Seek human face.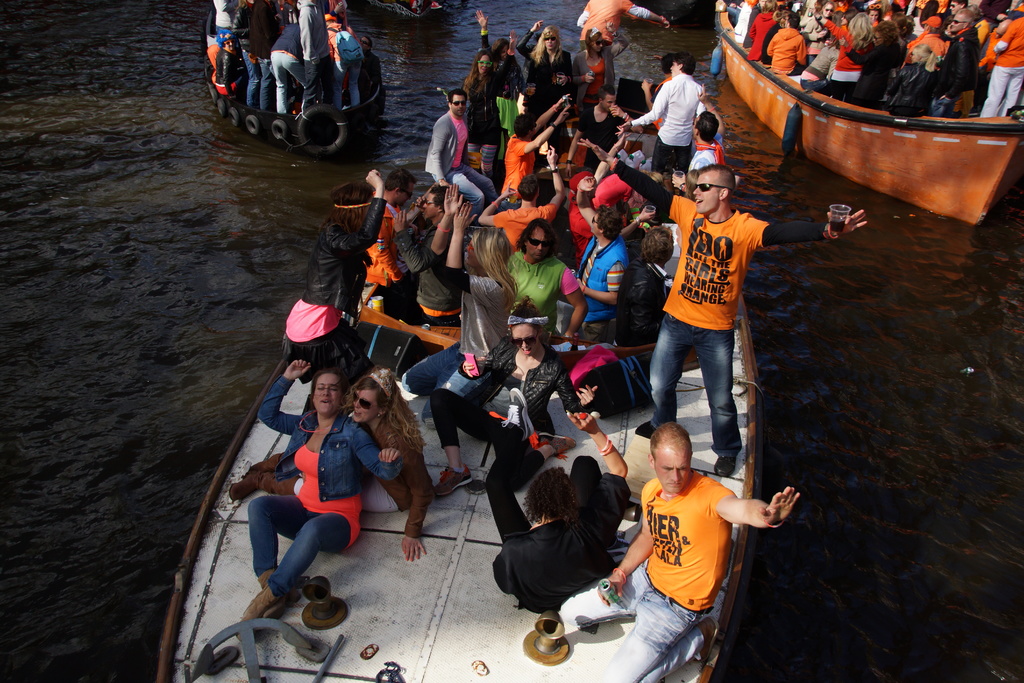
[x1=660, y1=443, x2=689, y2=494].
